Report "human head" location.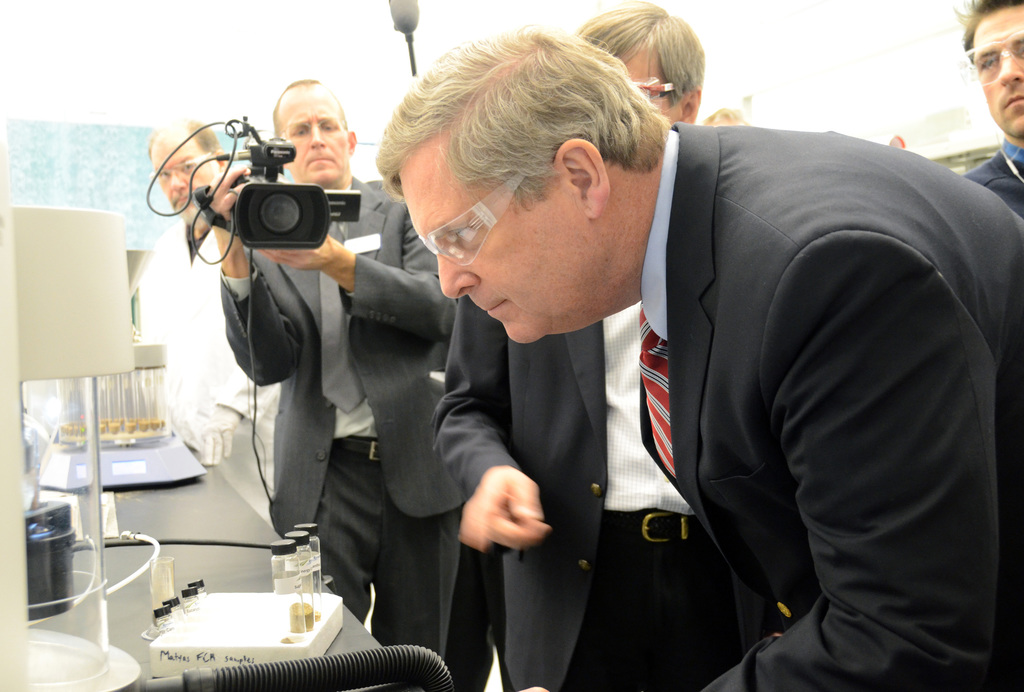
Report: x1=374, y1=25, x2=665, y2=348.
